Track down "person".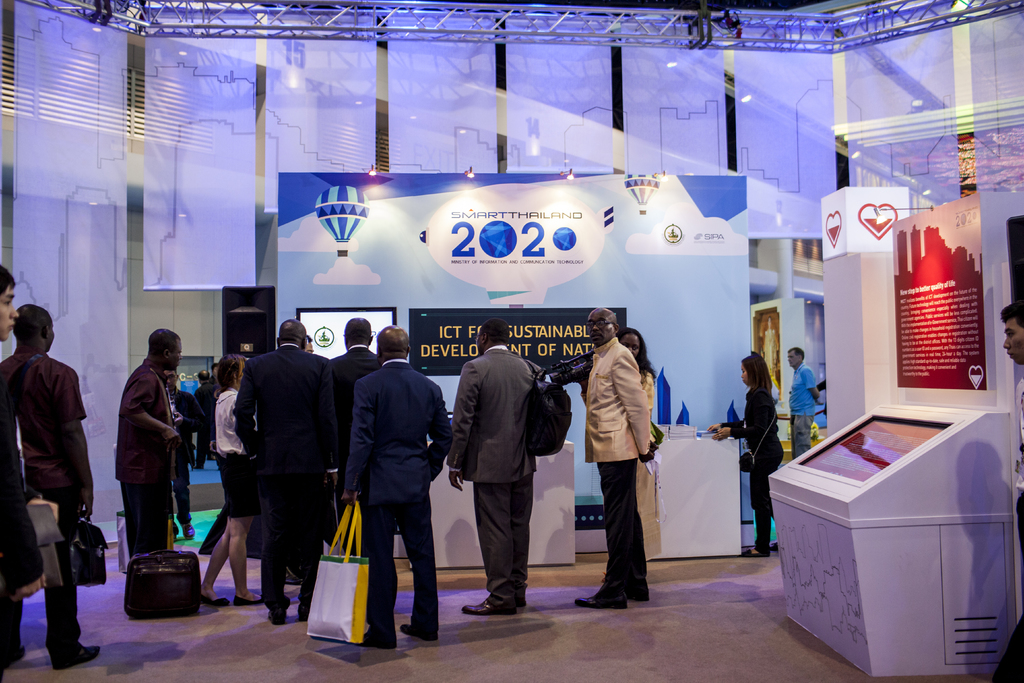
Tracked to bbox=(999, 304, 1023, 682).
